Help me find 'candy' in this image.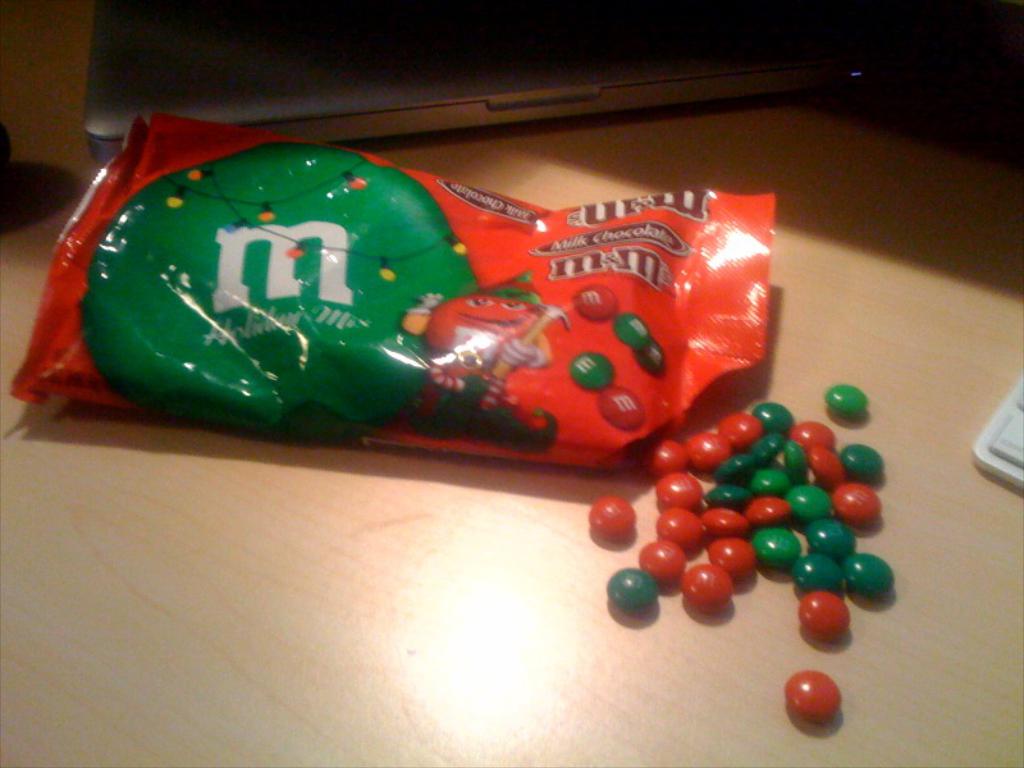
Found it: box(785, 667, 840, 721).
